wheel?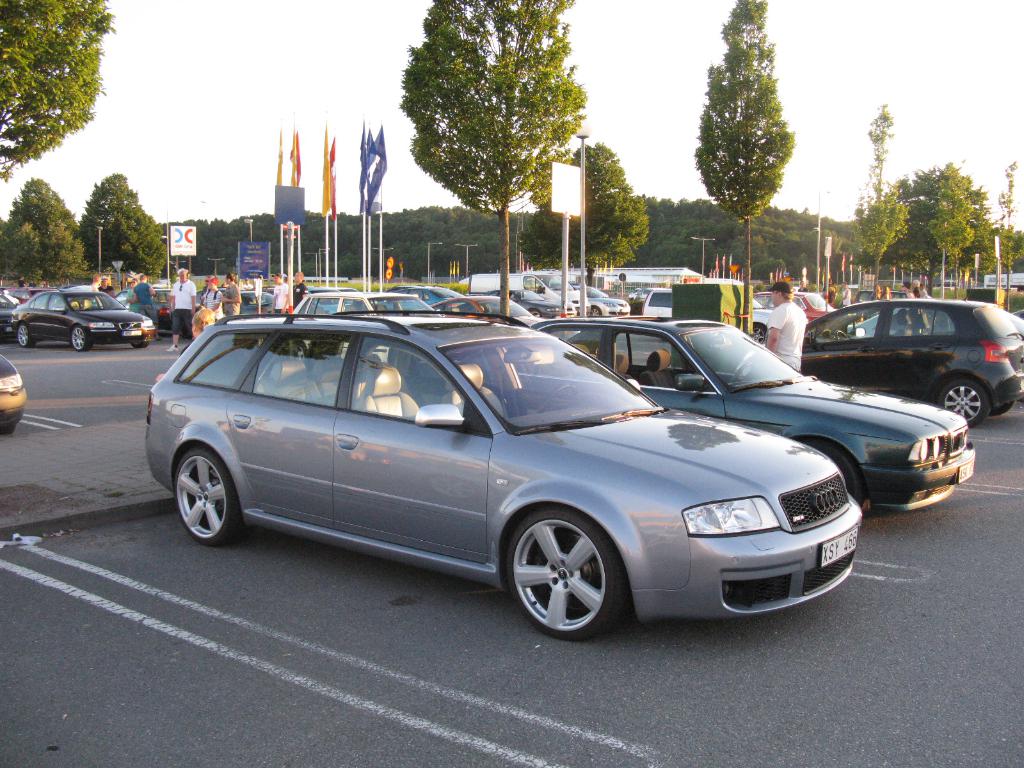
BBox(590, 304, 600, 316)
